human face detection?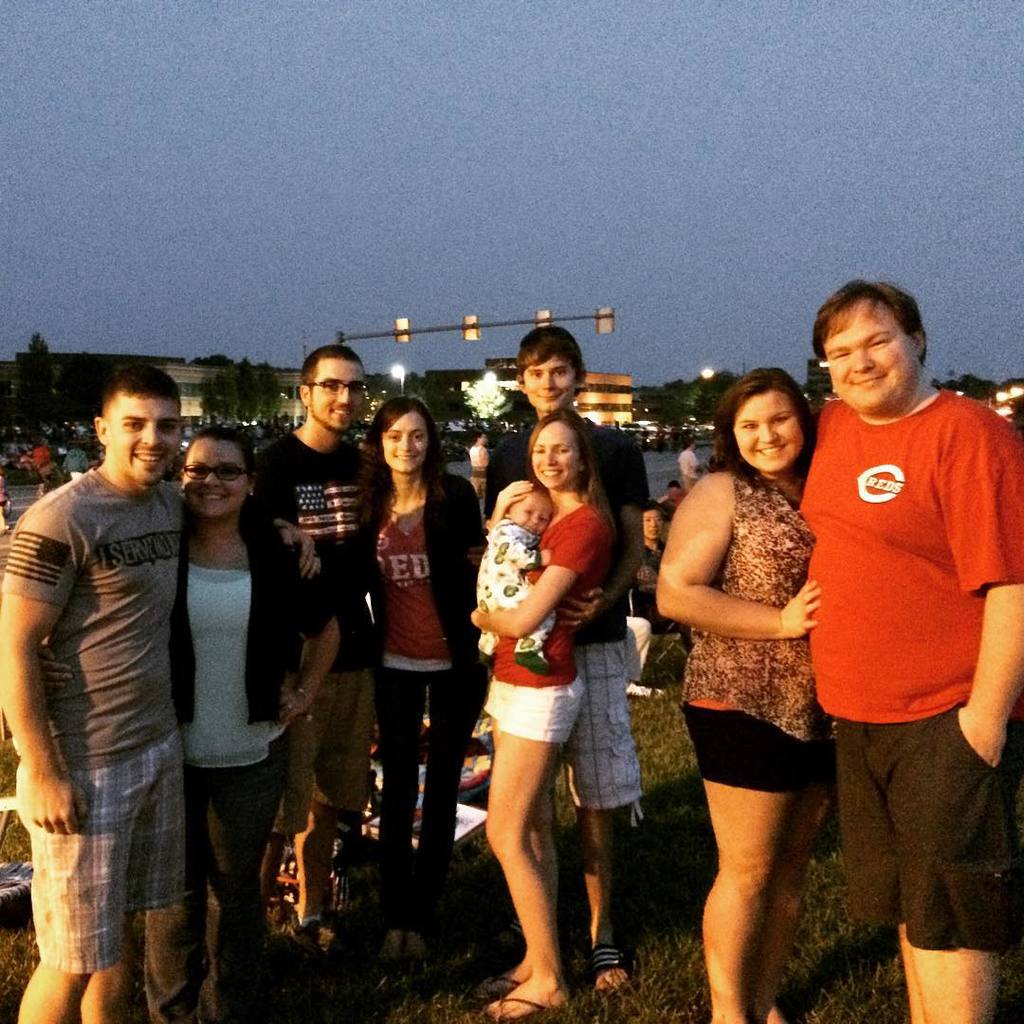
BBox(520, 354, 578, 413)
